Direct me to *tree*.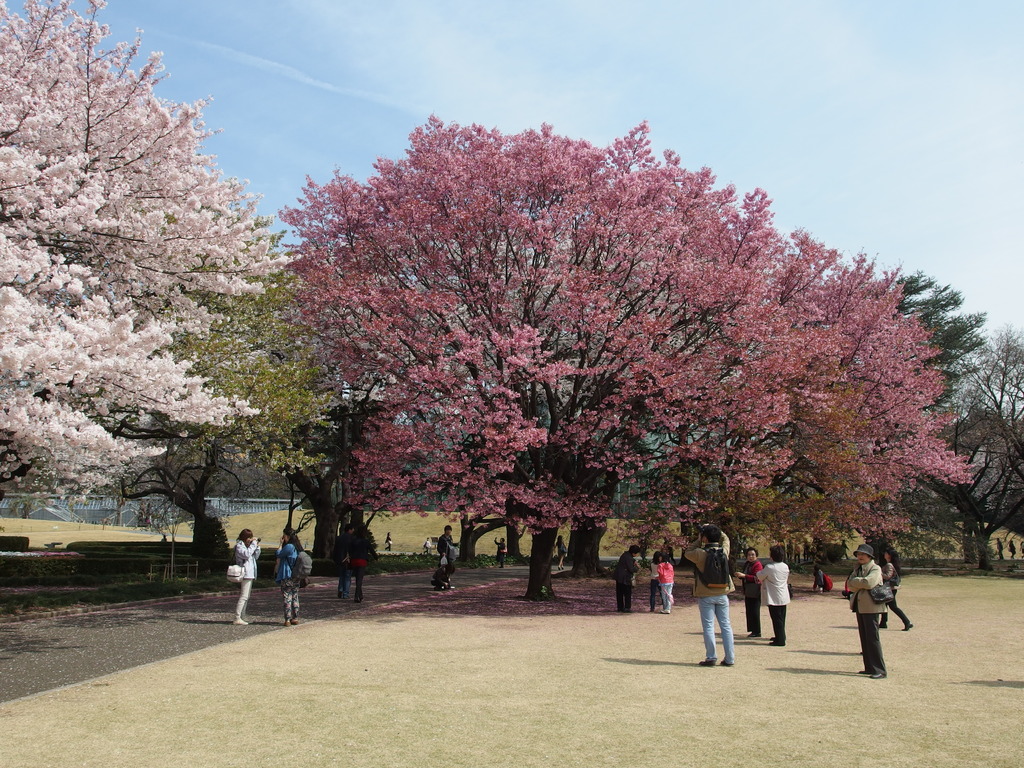
Direction: 853/270/986/581.
